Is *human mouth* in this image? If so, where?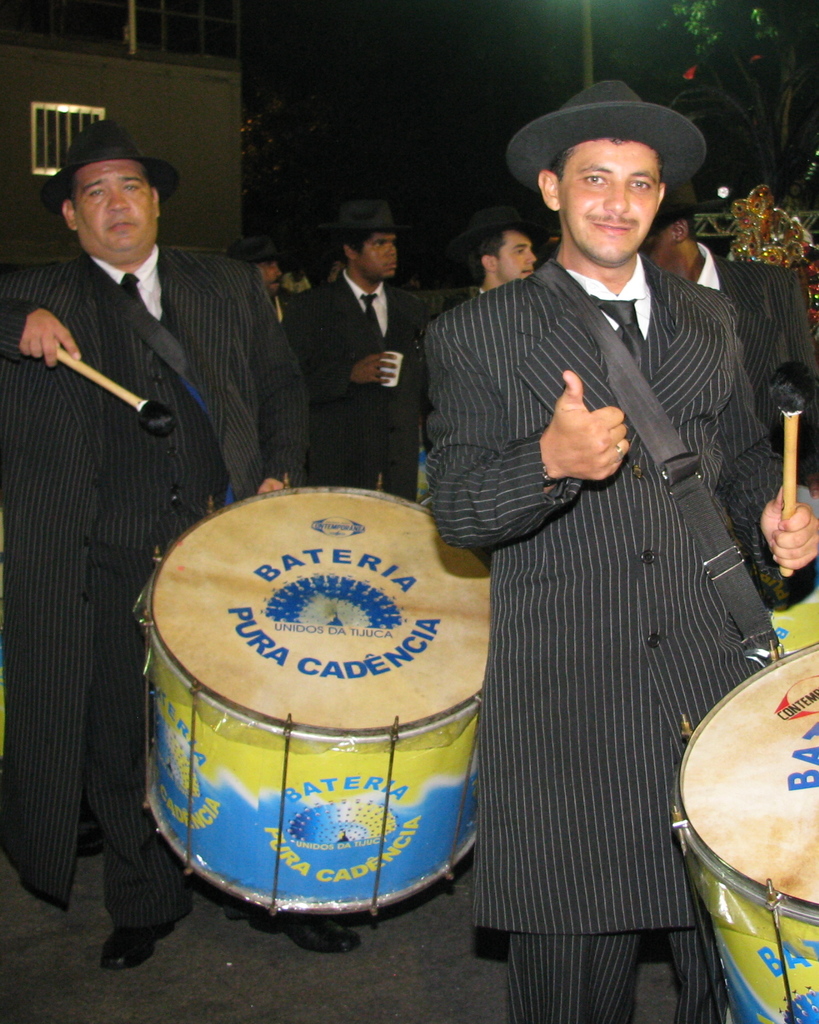
Yes, at 517, 265, 533, 276.
